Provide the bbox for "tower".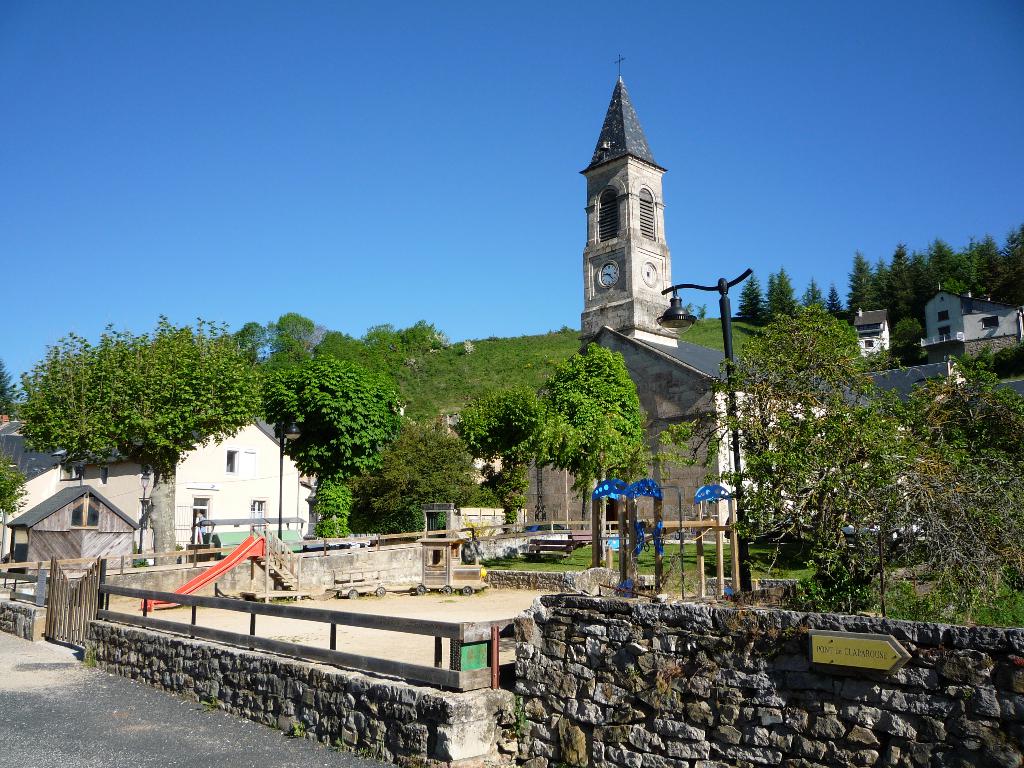
pyautogui.locateOnScreen(568, 55, 708, 346).
